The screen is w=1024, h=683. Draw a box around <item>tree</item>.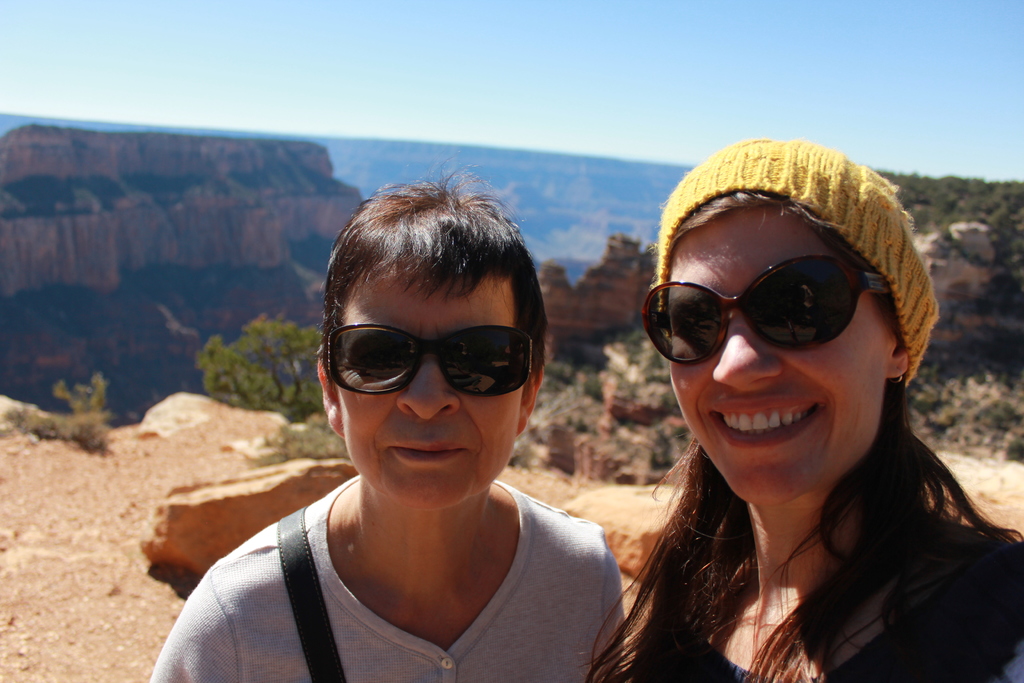
[left=274, top=317, right=314, bottom=398].
